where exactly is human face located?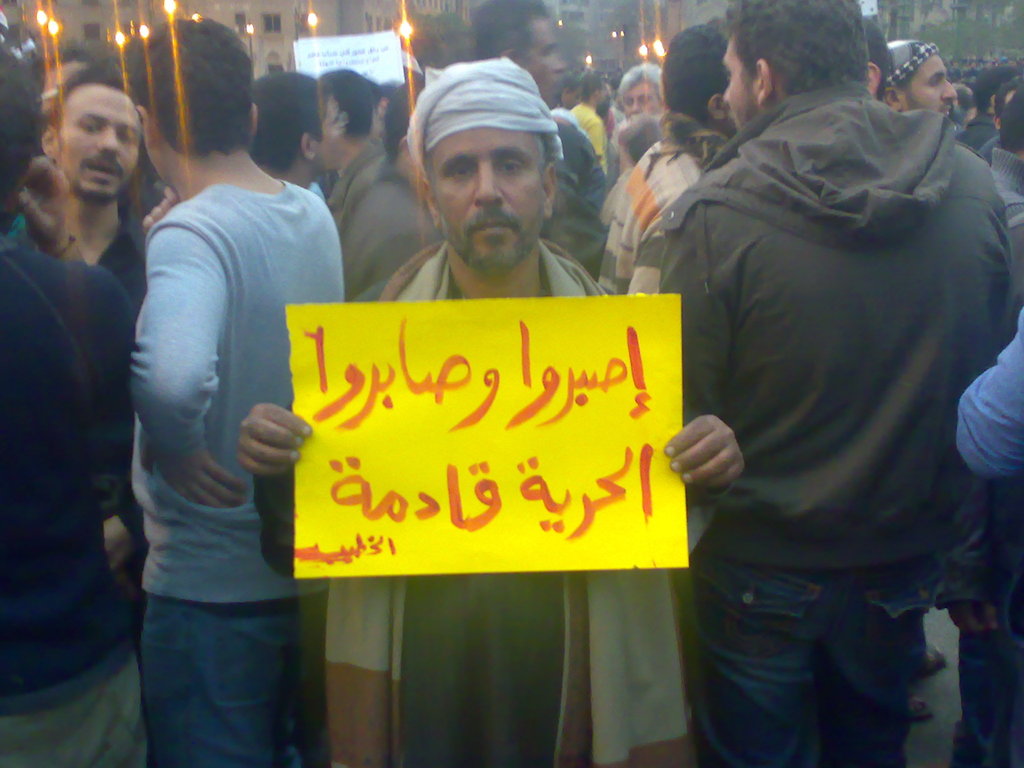
Its bounding box is left=897, top=56, right=953, bottom=114.
